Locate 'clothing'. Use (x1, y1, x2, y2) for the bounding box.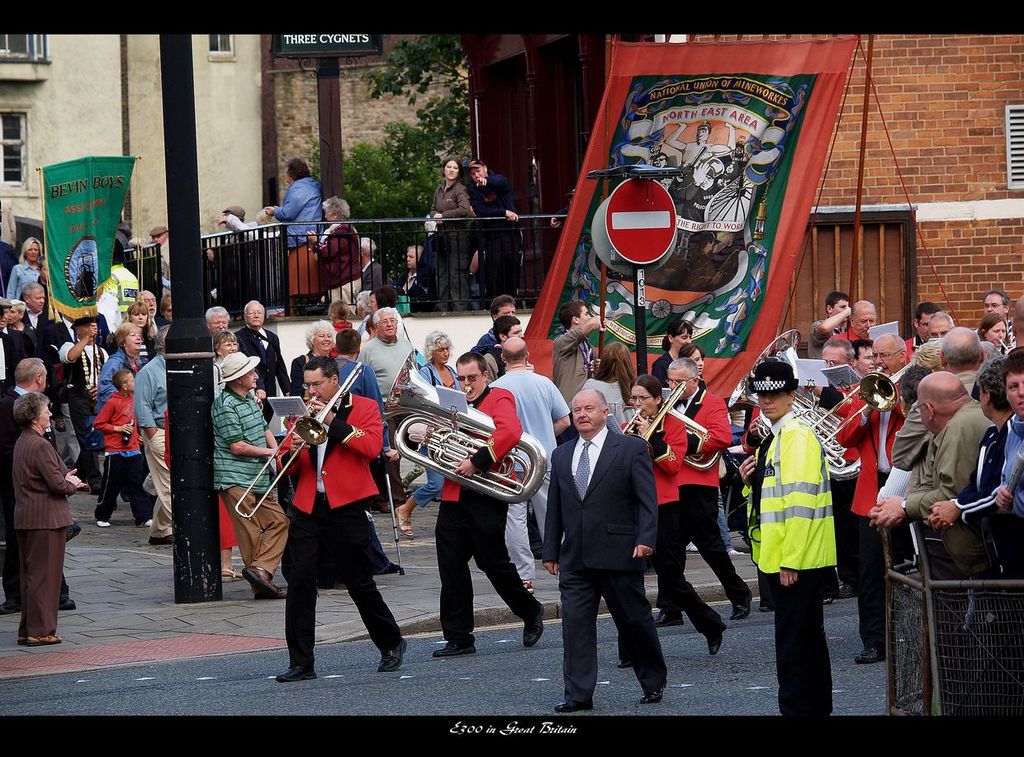
(661, 393, 742, 623).
